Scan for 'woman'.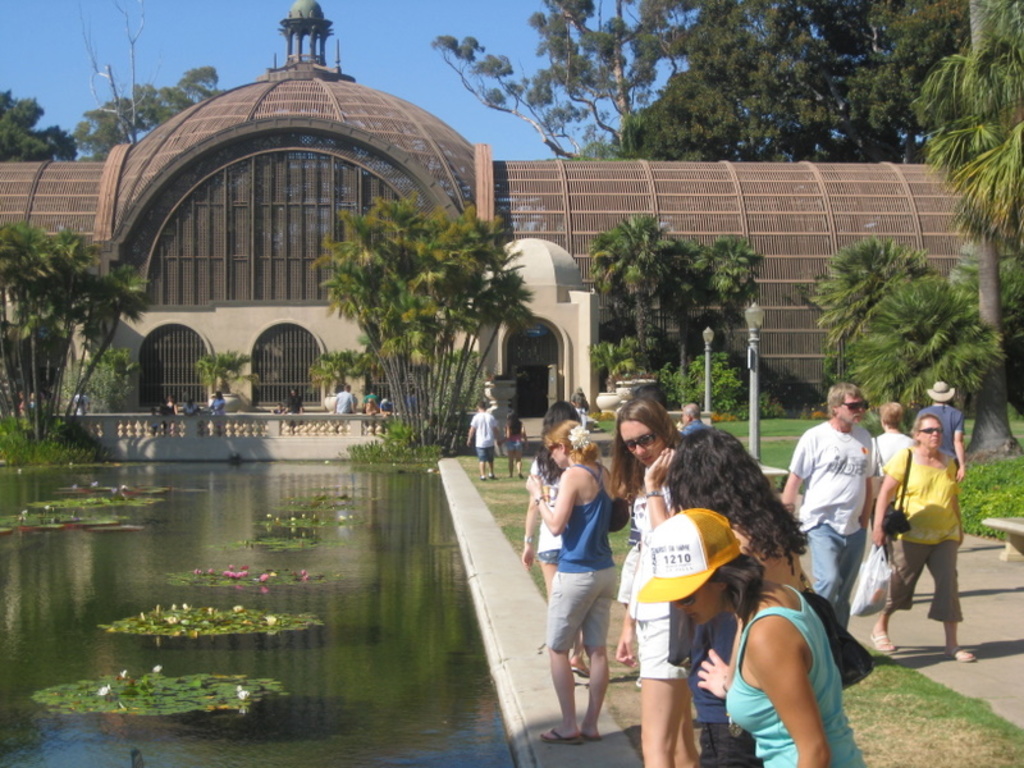
Scan result: box(635, 506, 867, 767).
